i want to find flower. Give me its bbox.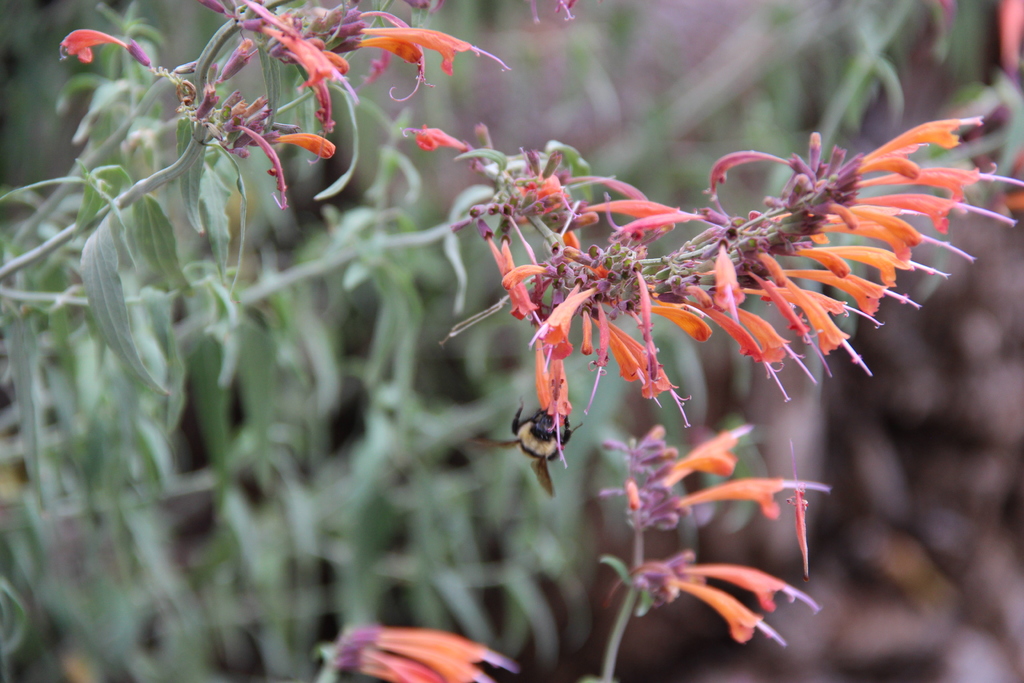
select_region(332, 629, 515, 682).
